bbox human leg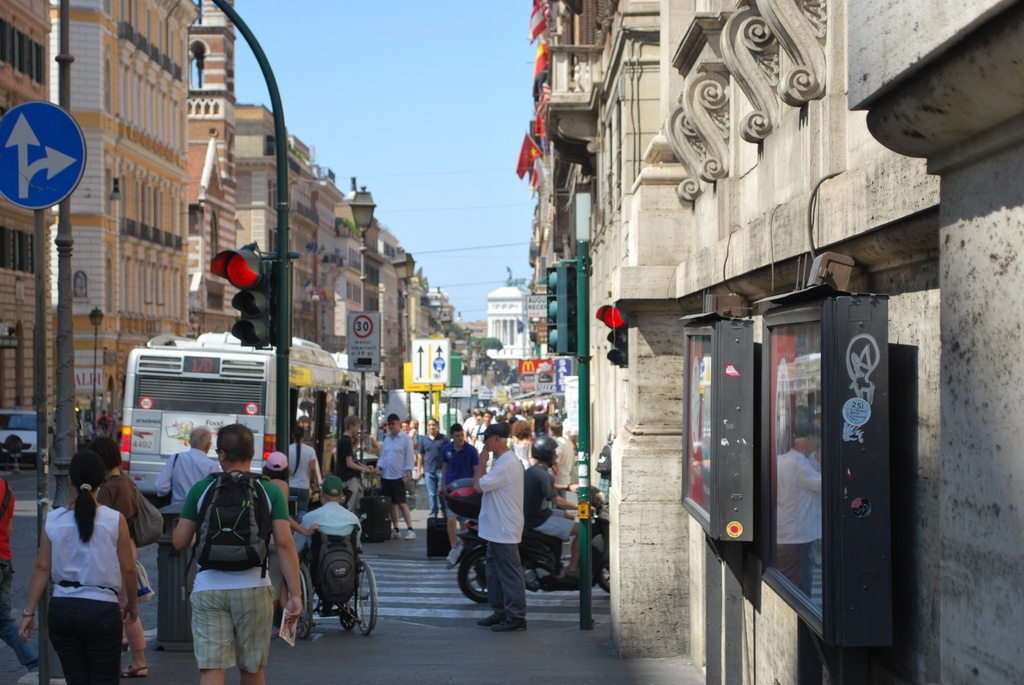
[40, 578, 88, 684]
